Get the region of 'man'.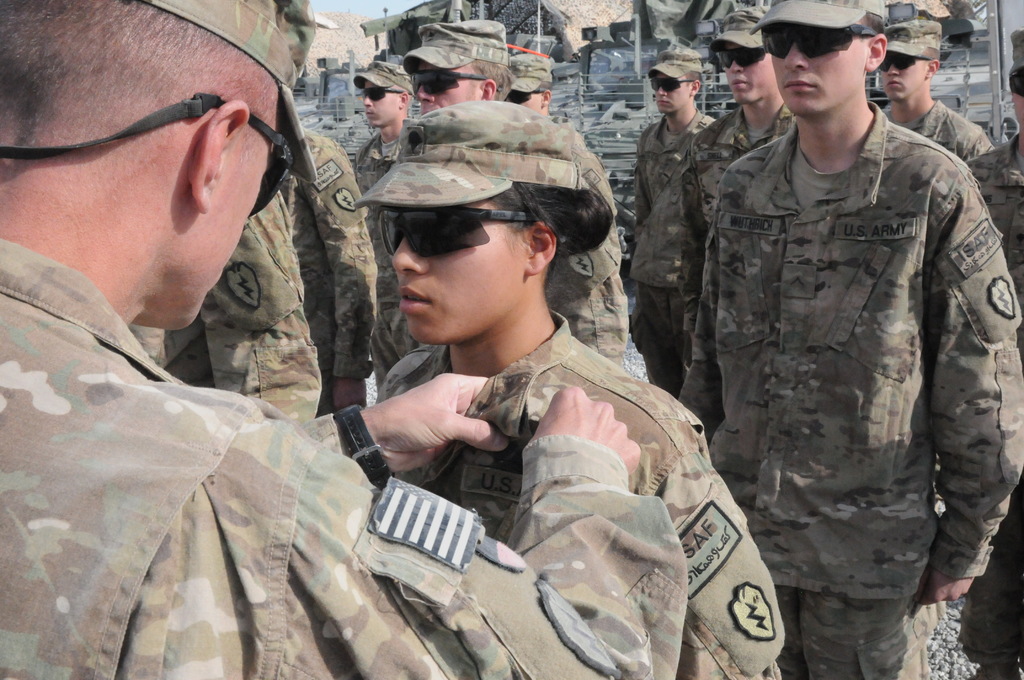
left=348, top=56, right=417, bottom=396.
